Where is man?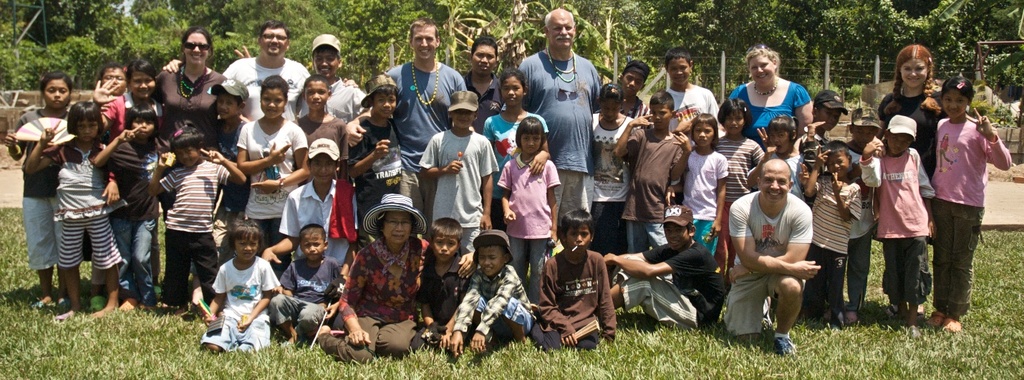
box(735, 139, 831, 351).
